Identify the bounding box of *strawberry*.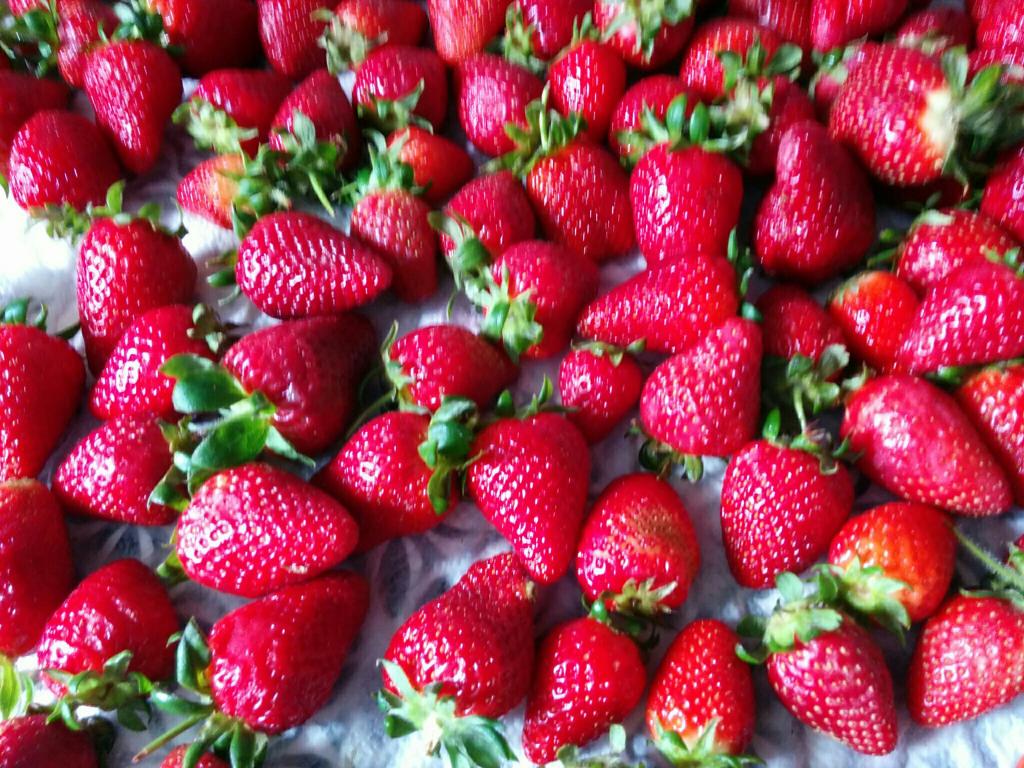
<bbox>229, 300, 372, 446</bbox>.
